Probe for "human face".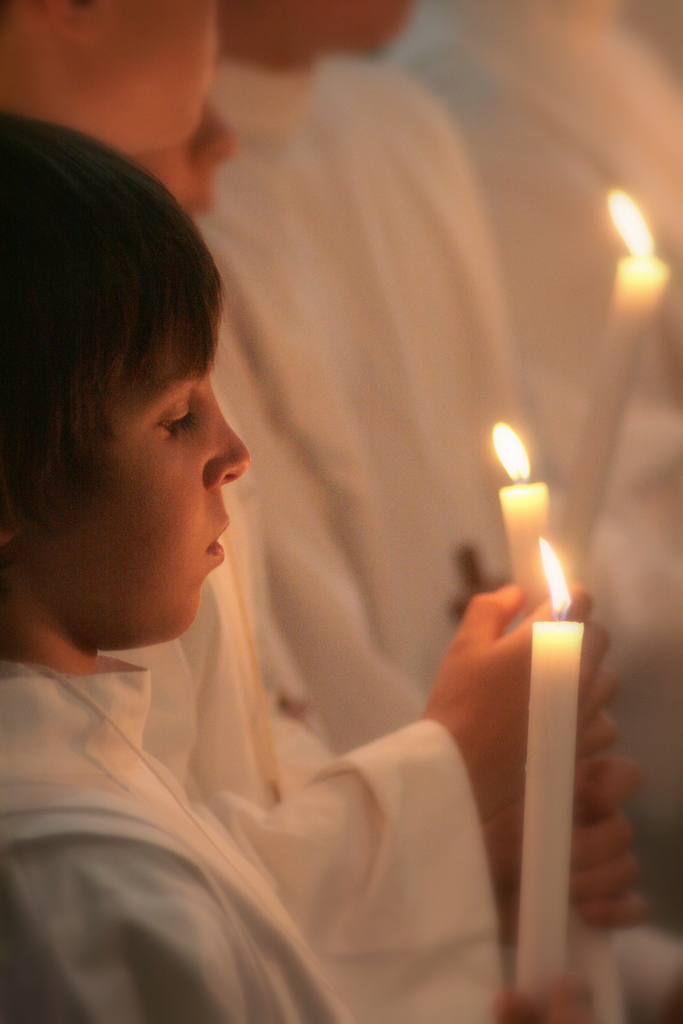
Probe result: bbox=(145, 109, 231, 205).
